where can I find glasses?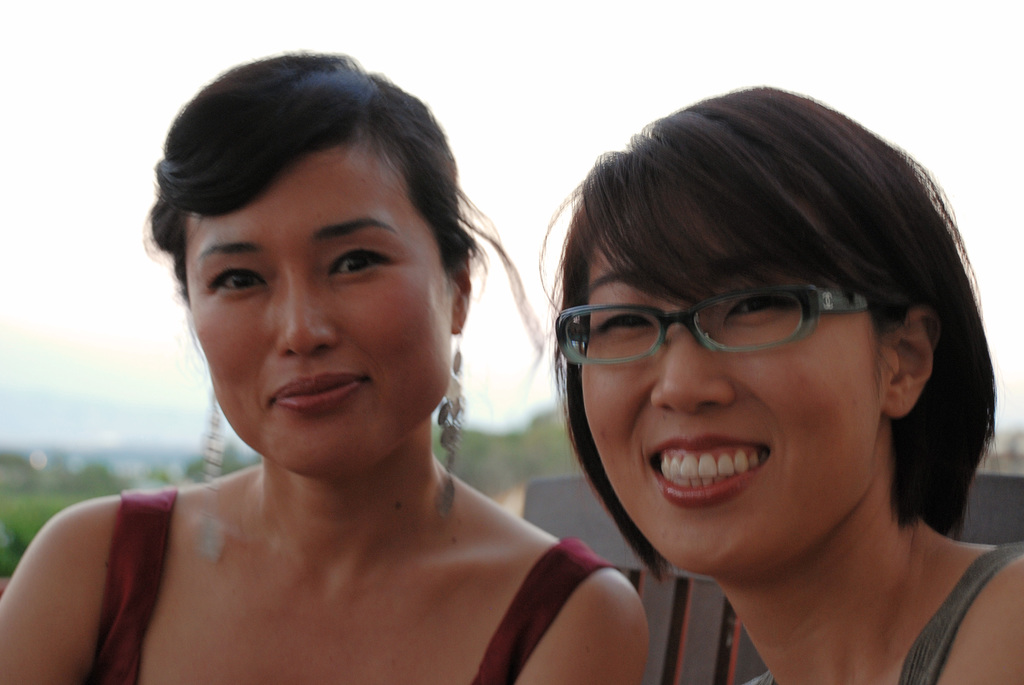
You can find it at bbox=[548, 284, 908, 367].
